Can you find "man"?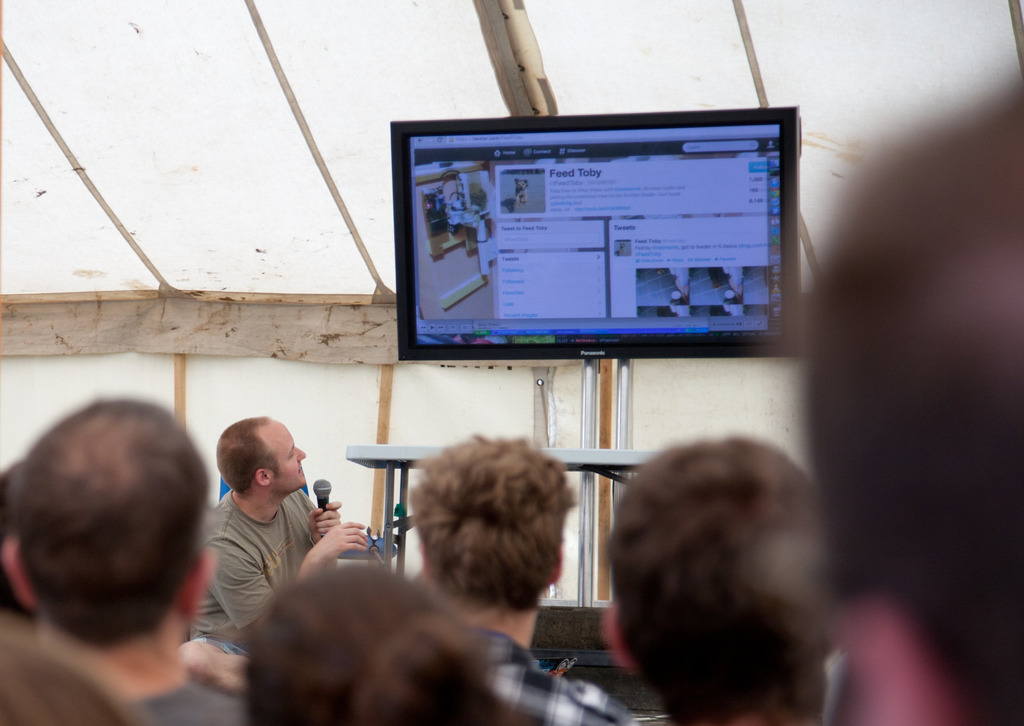
Yes, bounding box: l=0, t=384, r=269, b=725.
